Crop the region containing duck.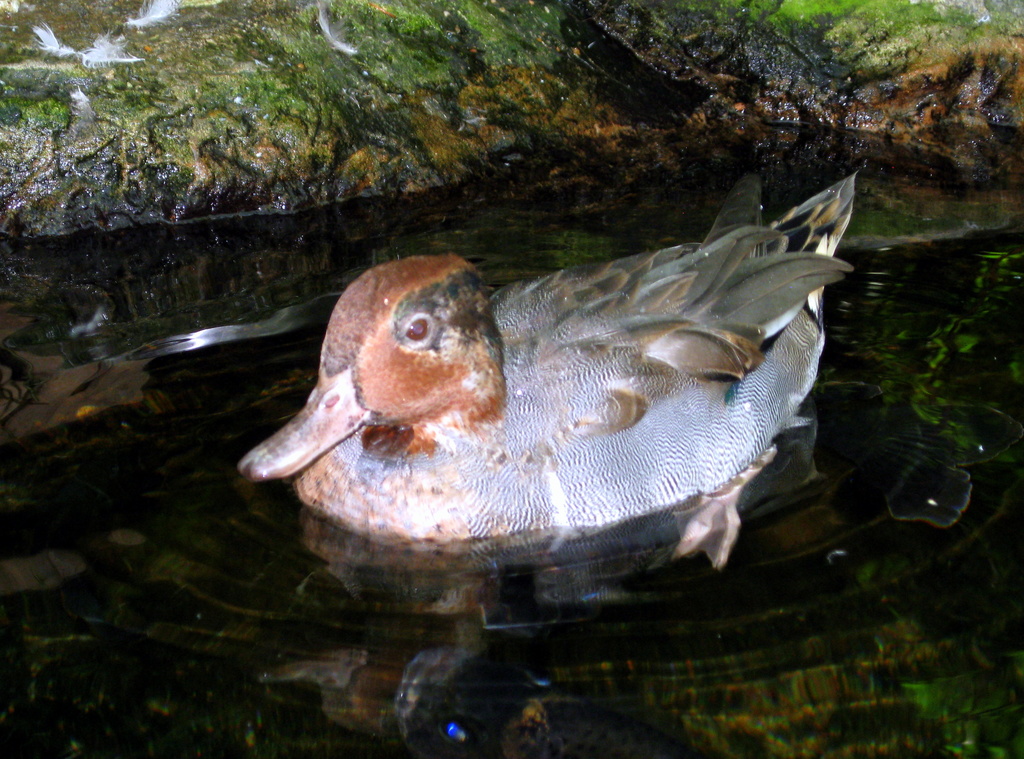
Crop region: [x1=271, y1=172, x2=875, y2=580].
